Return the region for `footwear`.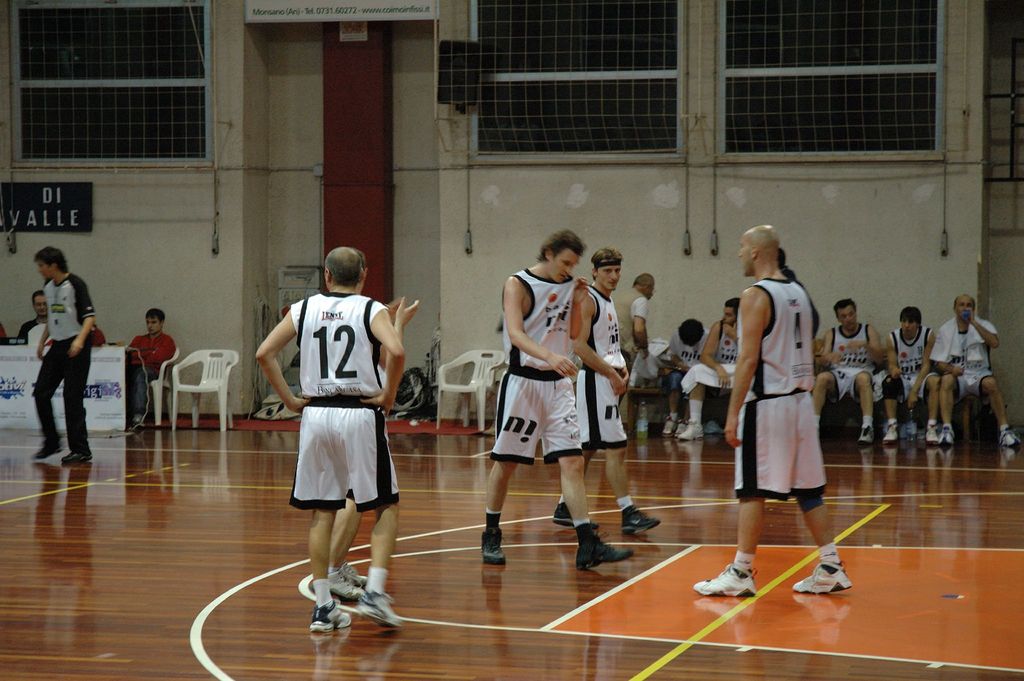
region(573, 535, 633, 569).
